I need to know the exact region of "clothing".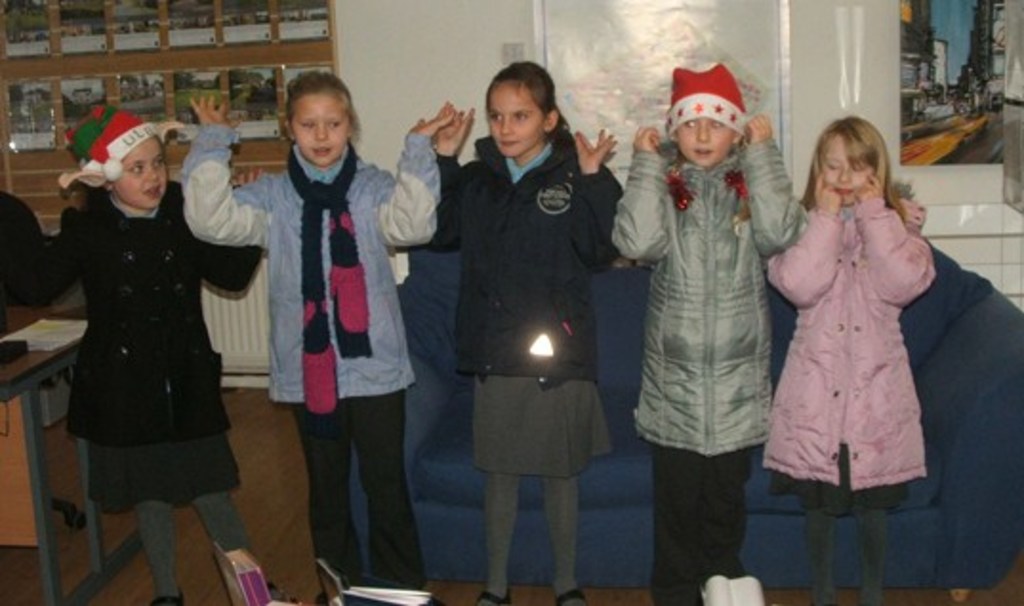
Region: box=[612, 143, 814, 602].
